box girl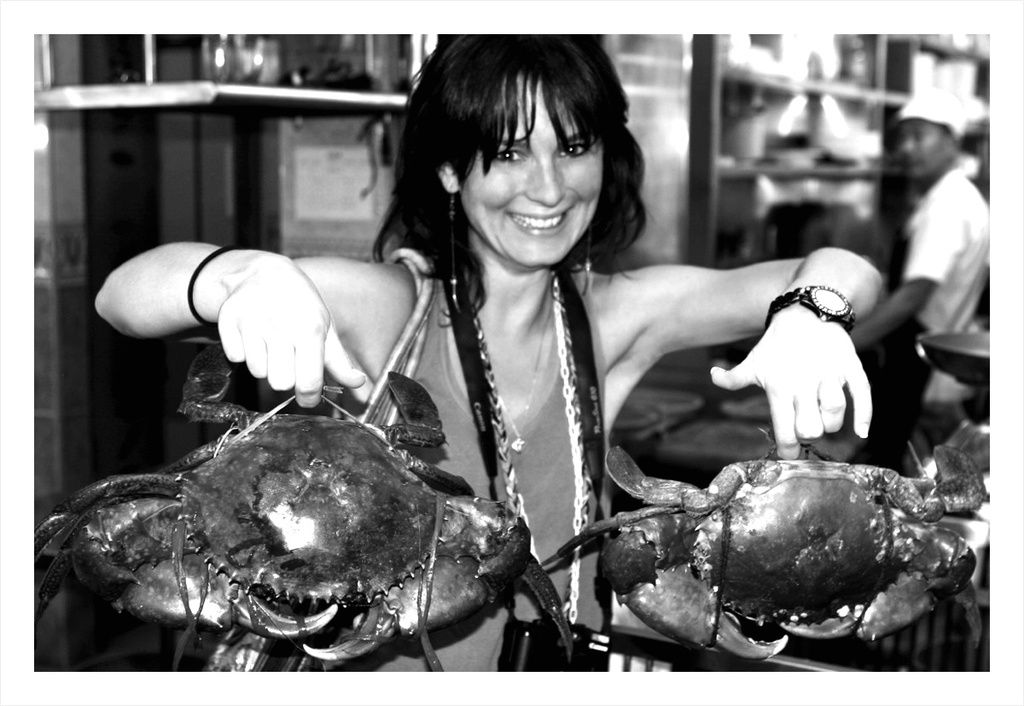
rect(96, 33, 884, 673)
